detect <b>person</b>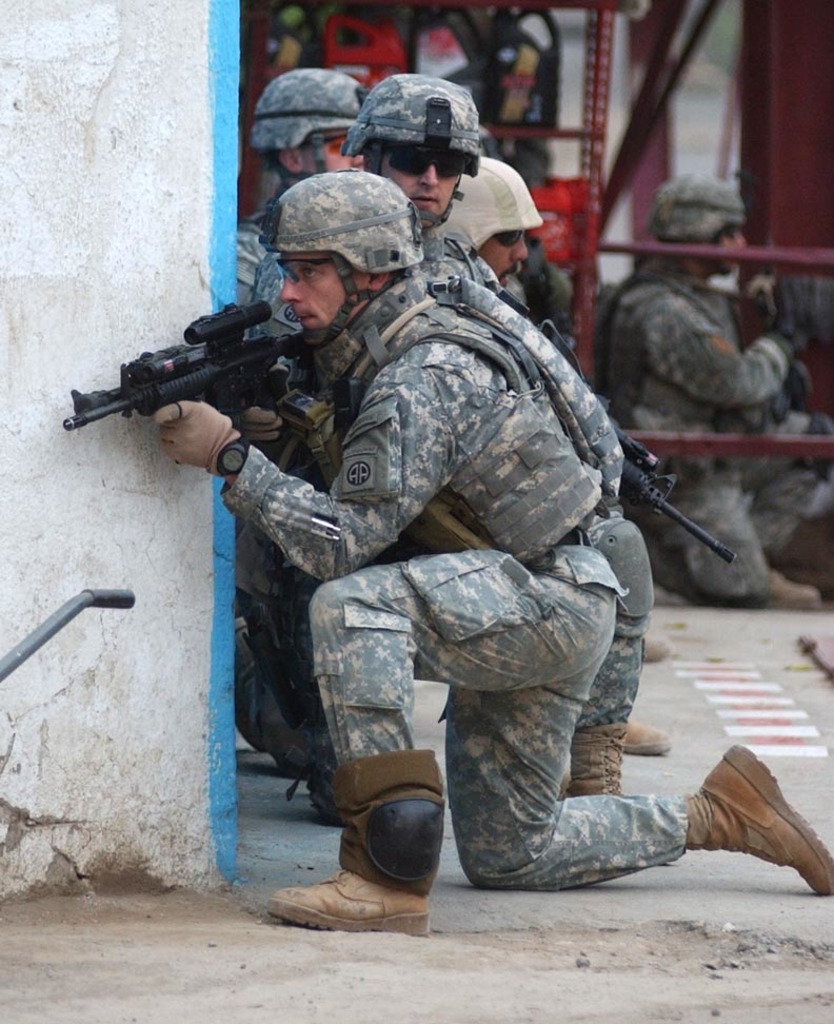
detection(519, 247, 581, 362)
